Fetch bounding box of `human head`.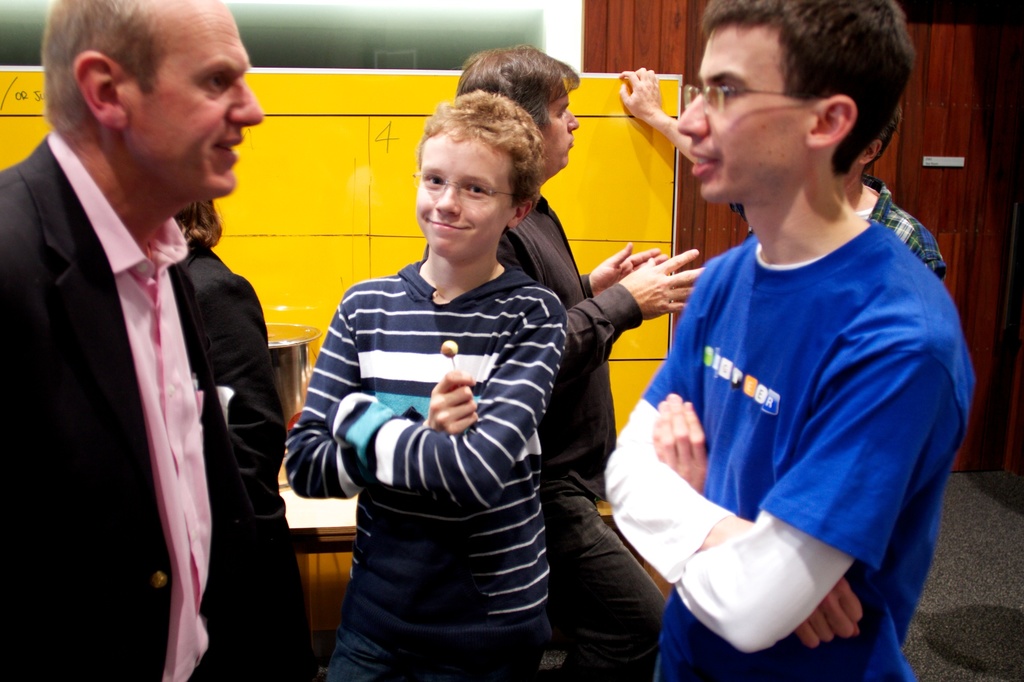
Bbox: <box>836,107,900,185</box>.
